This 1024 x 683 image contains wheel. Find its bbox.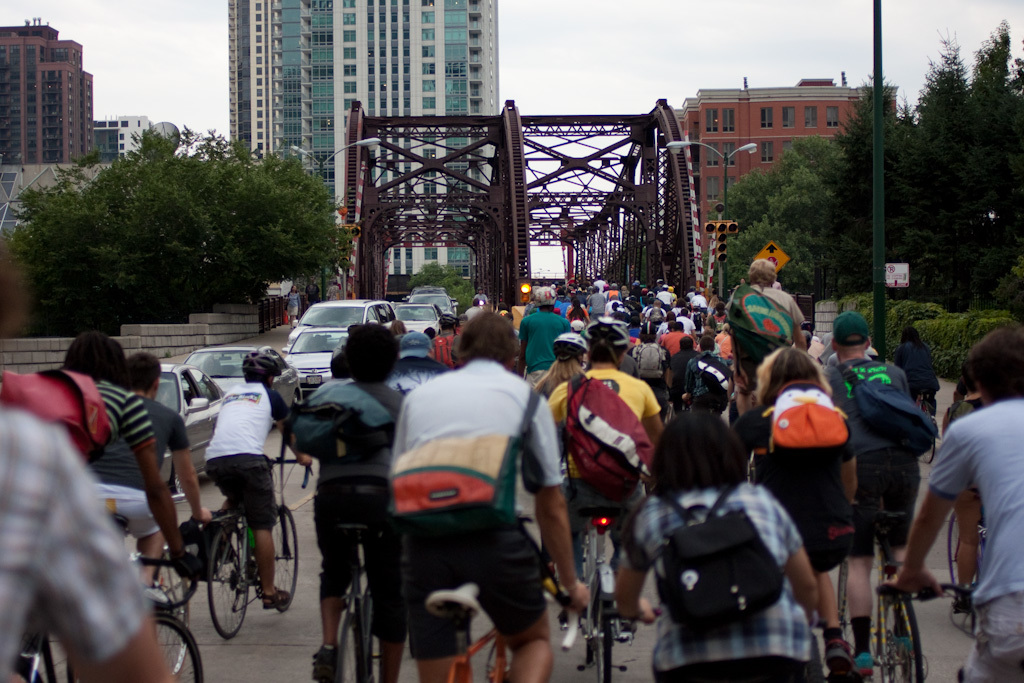
bbox(948, 514, 962, 586).
